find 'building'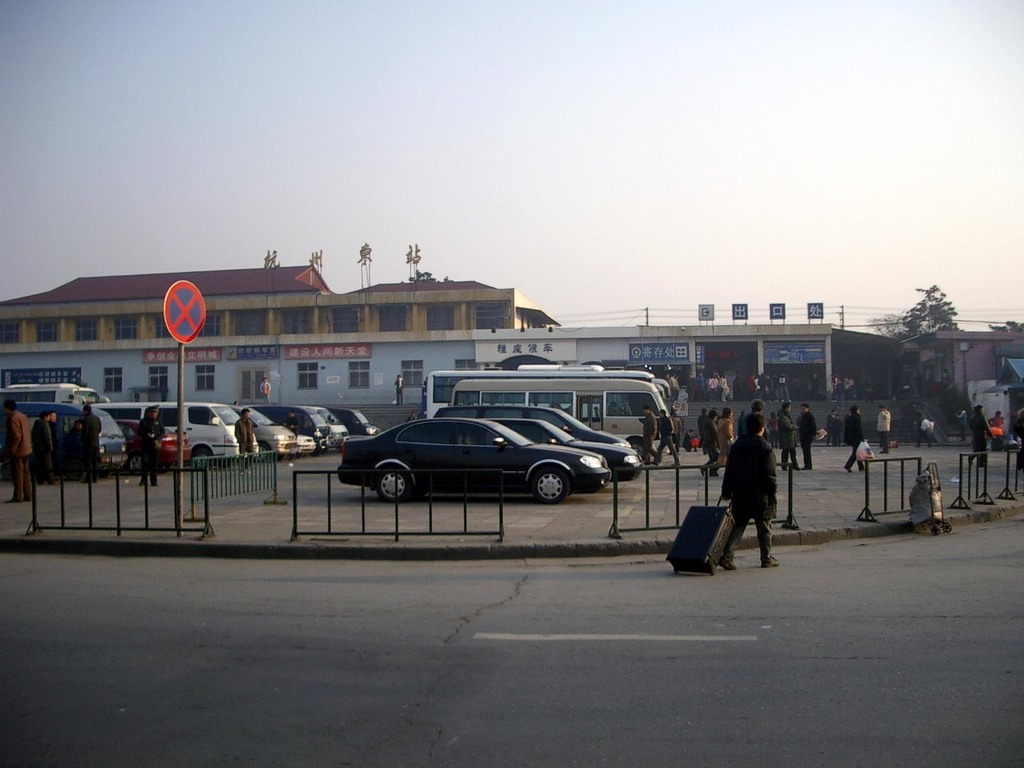
crop(481, 326, 895, 400)
